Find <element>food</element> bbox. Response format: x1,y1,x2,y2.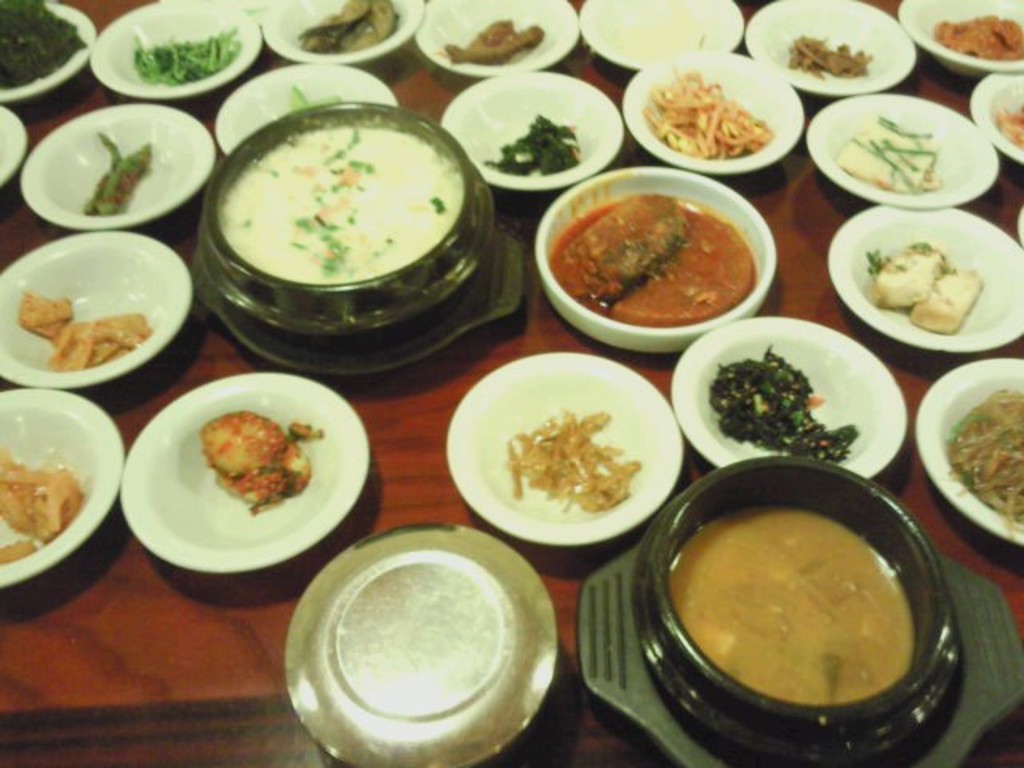
637,59,771,160.
